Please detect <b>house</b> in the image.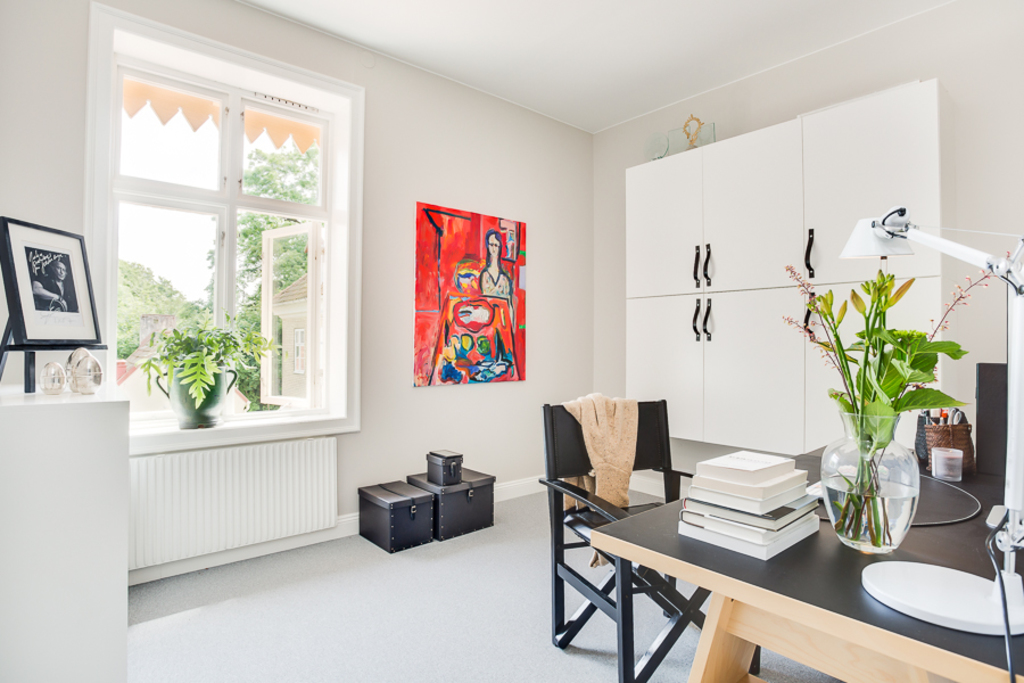
crop(0, 0, 1022, 682).
